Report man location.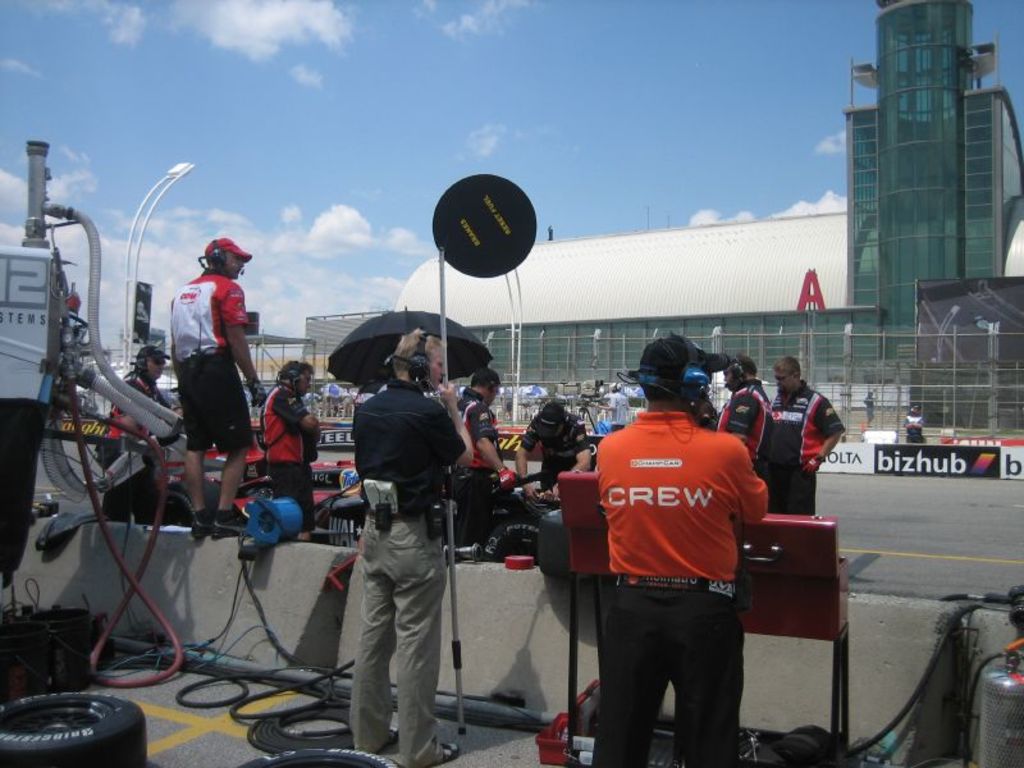
Report: crop(247, 366, 325, 544).
